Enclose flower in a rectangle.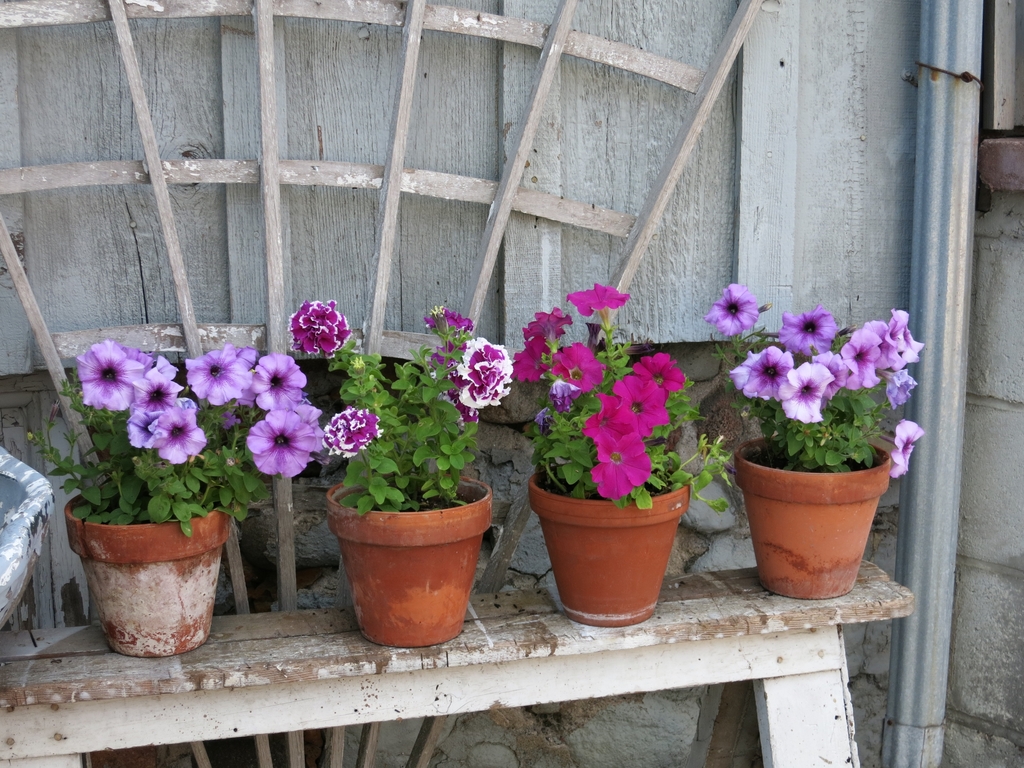
select_region(703, 283, 761, 341).
